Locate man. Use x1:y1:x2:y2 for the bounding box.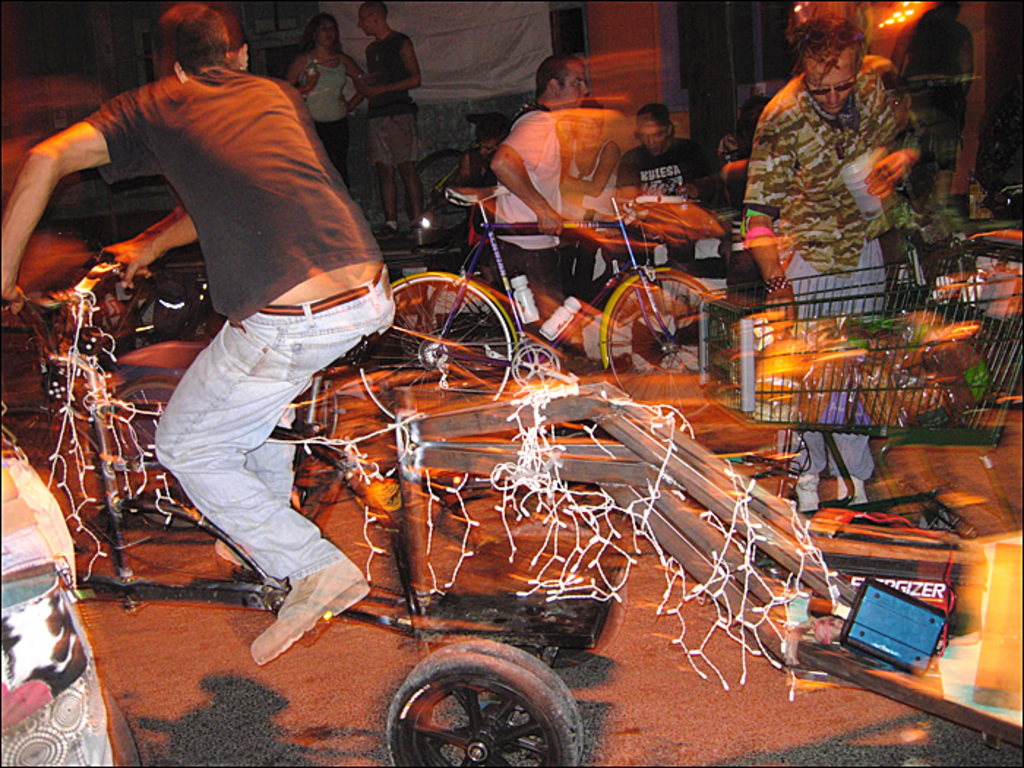
617:102:717:272.
